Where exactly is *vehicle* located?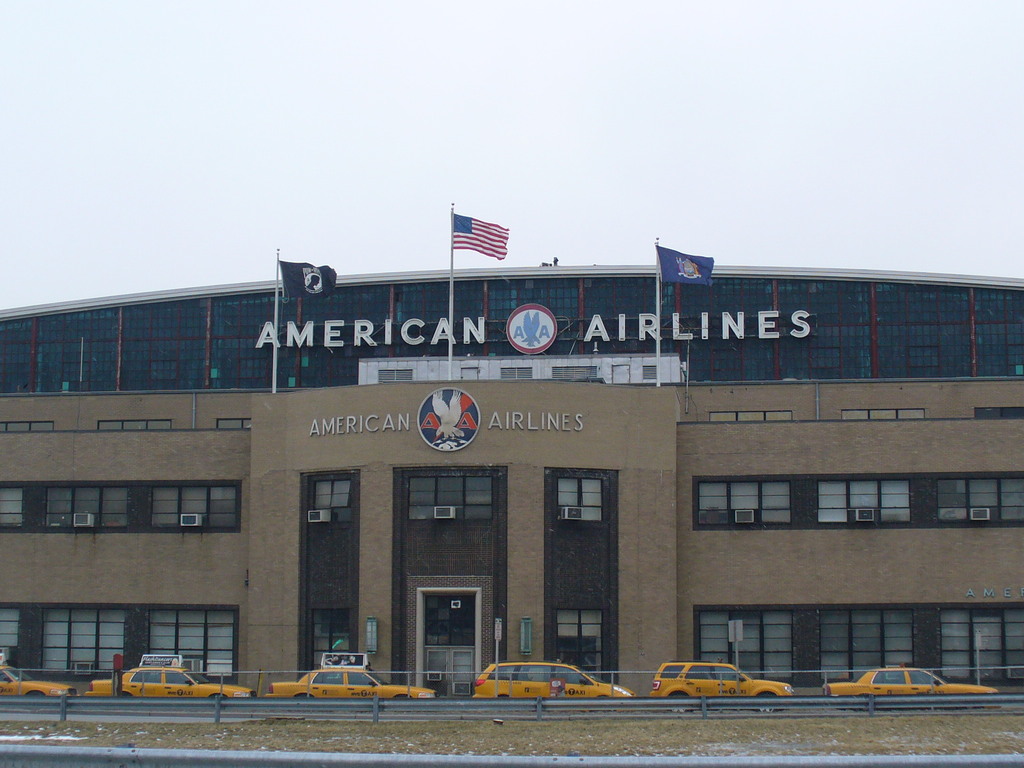
Its bounding box is [92,667,260,699].
